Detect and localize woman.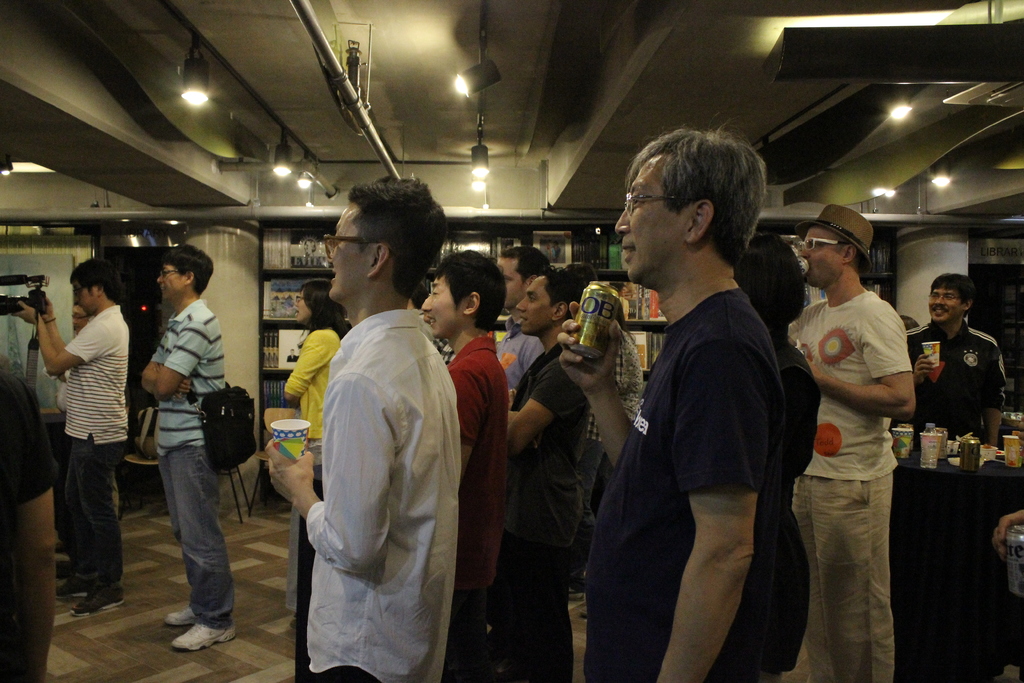
Localized at region(285, 277, 350, 630).
